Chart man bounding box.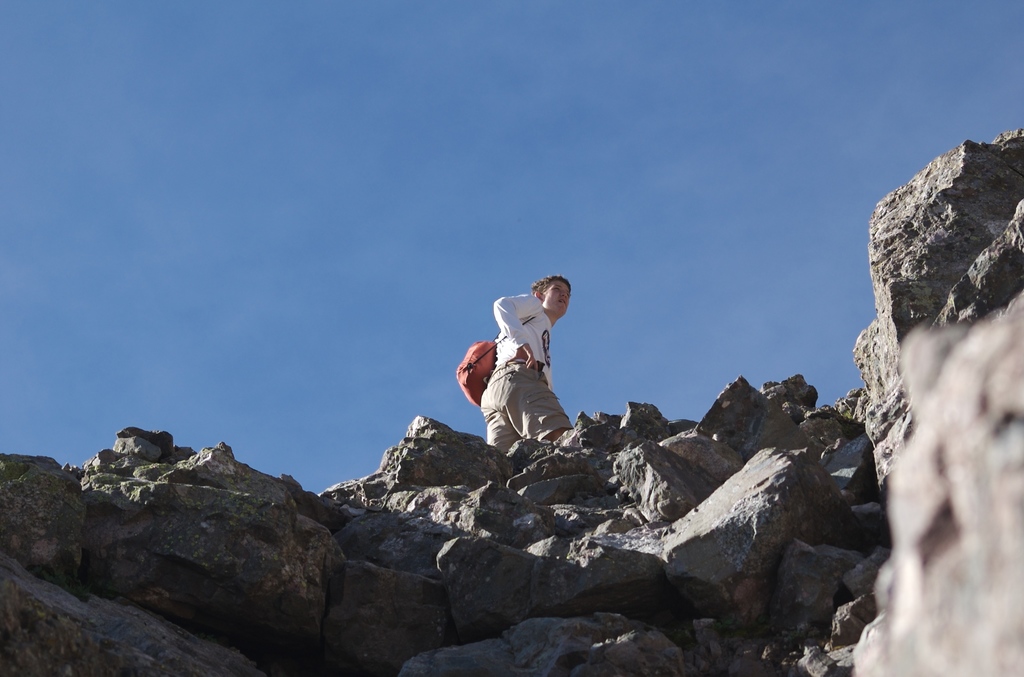
Charted: select_region(468, 276, 588, 487).
